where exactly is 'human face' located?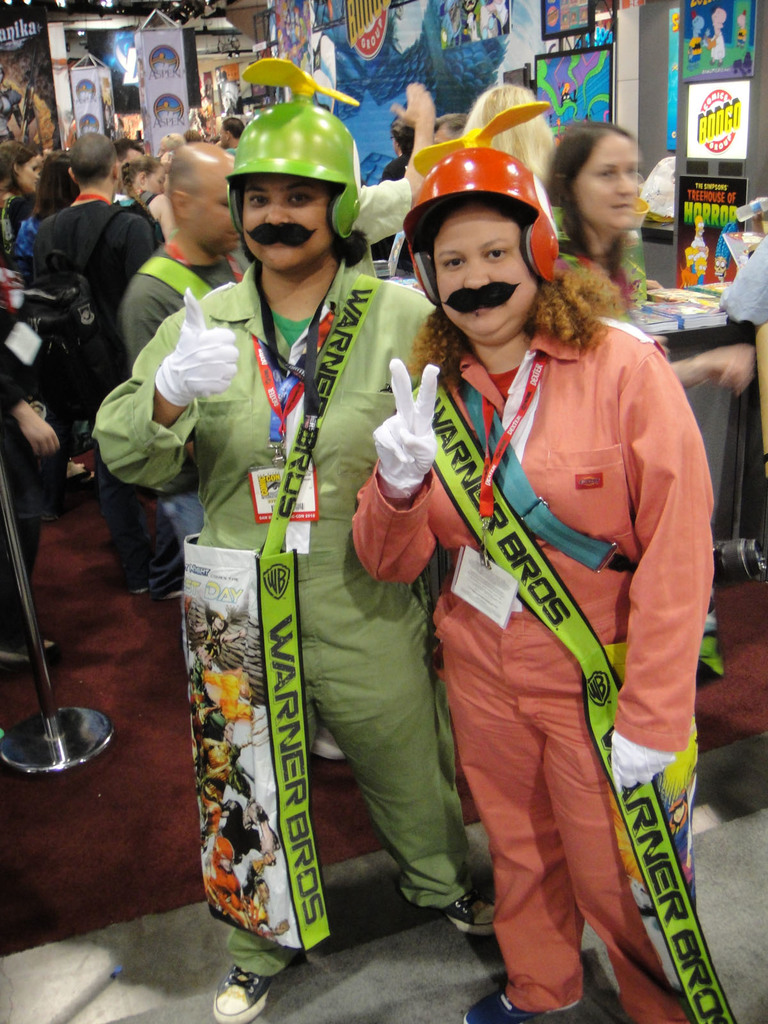
Its bounding box is crop(182, 159, 238, 252).
